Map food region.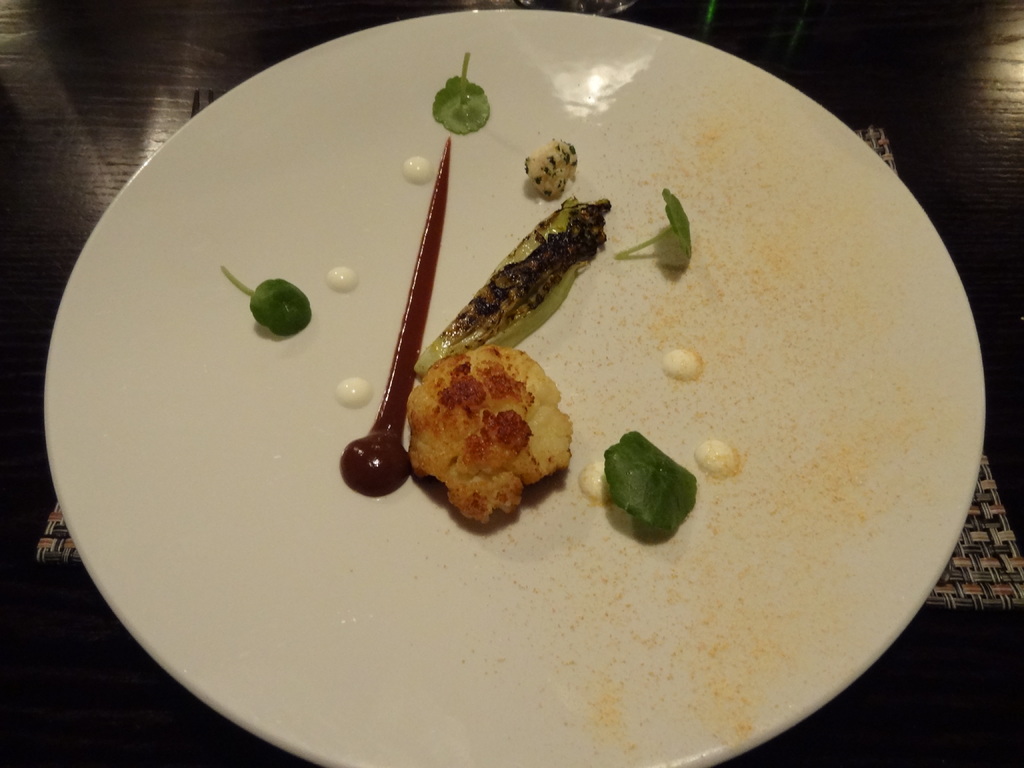
Mapped to bbox=[325, 267, 360, 294].
